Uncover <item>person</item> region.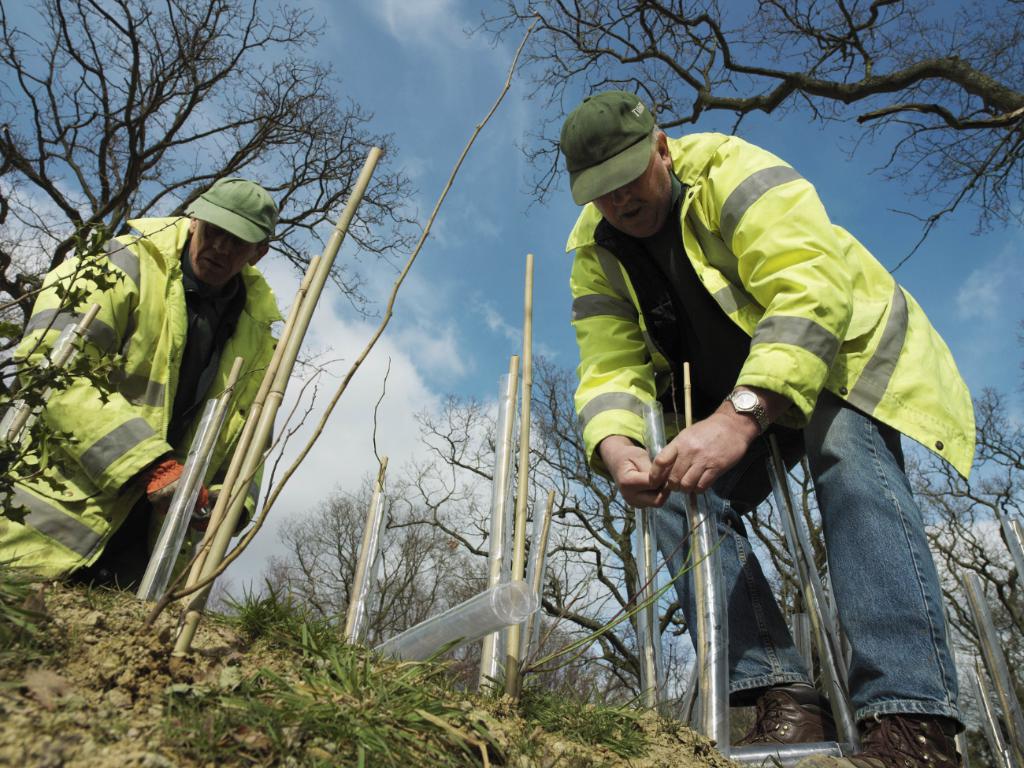
Uncovered: 0 177 291 590.
